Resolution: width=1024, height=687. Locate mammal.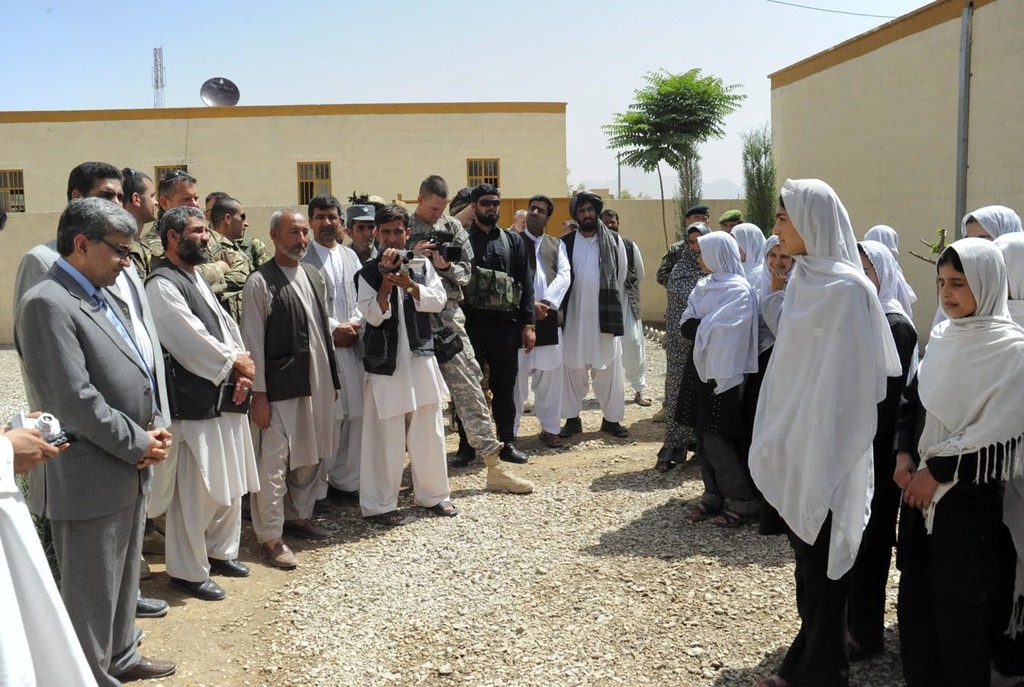
<bbox>12, 192, 173, 686</bbox>.
